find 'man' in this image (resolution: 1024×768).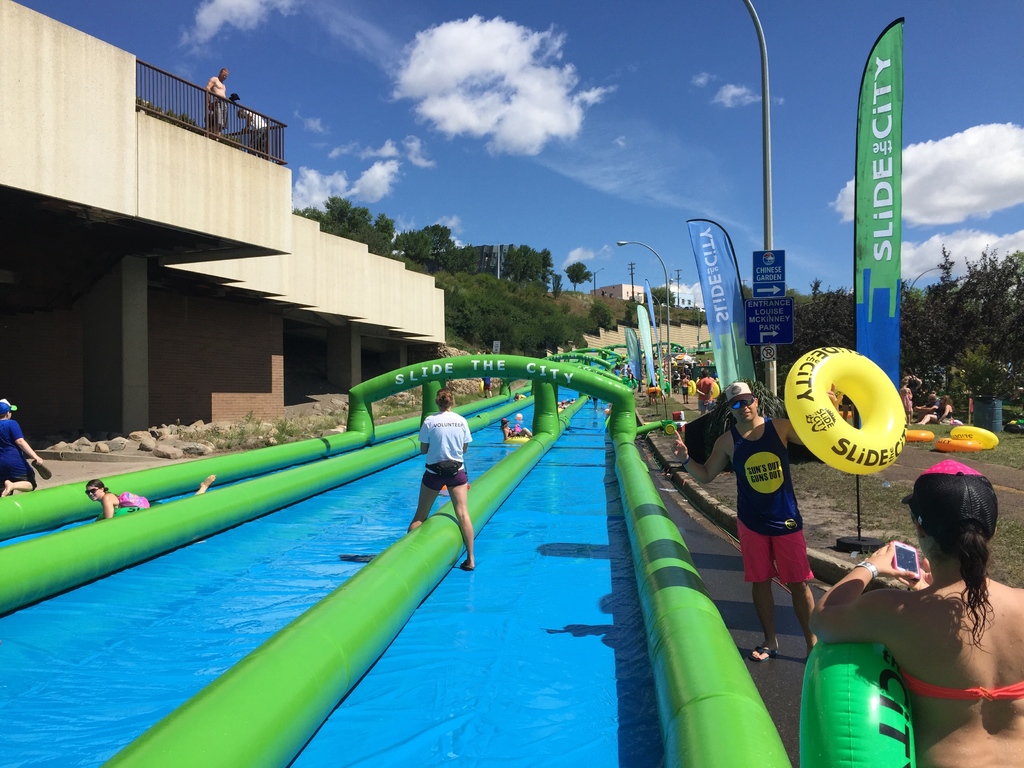
bbox(208, 70, 229, 134).
